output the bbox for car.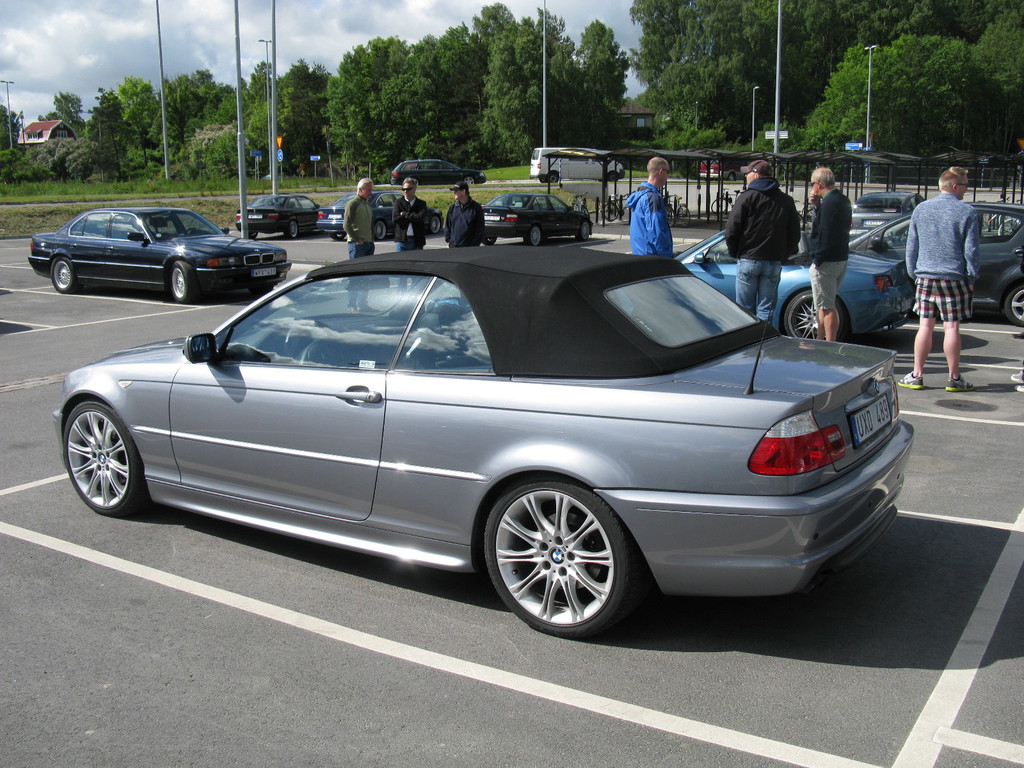
left=849, top=190, right=925, bottom=236.
